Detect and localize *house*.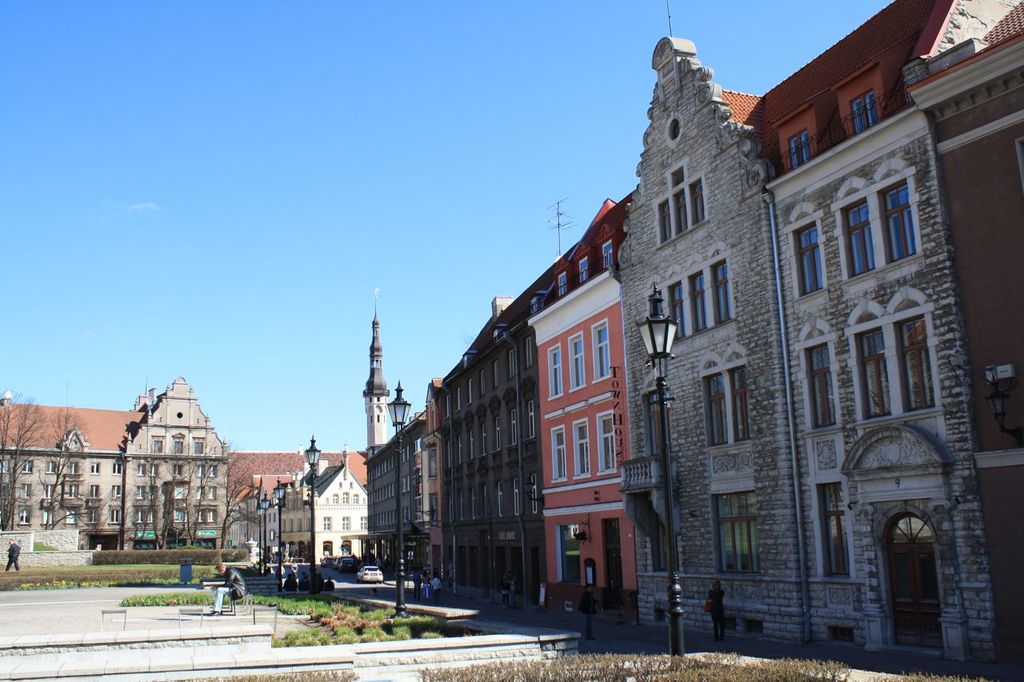
Localized at <region>271, 449, 379, 570</region>.
